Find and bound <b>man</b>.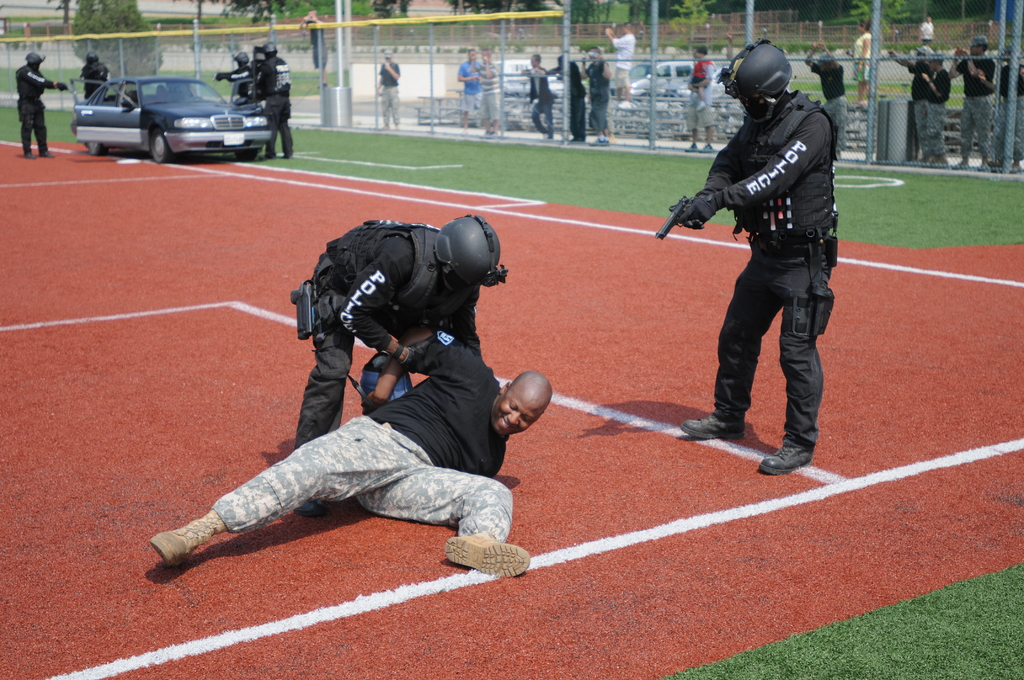
Bound: x1=885, y1=39, x2=934, y2=164.
